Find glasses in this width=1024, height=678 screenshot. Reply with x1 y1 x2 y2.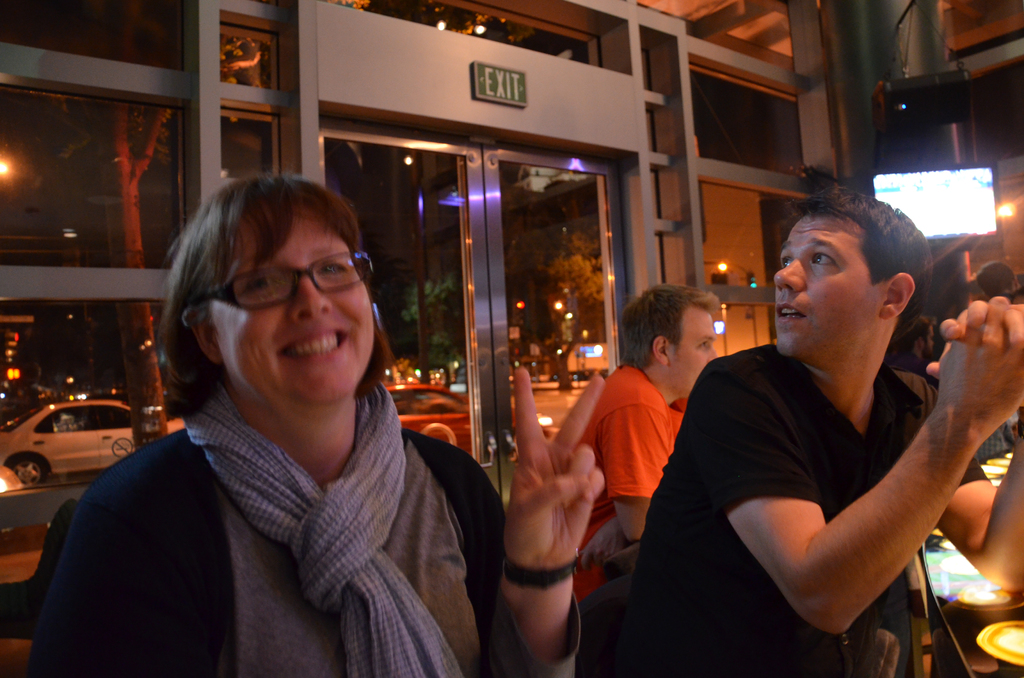
208 257 363 316.
